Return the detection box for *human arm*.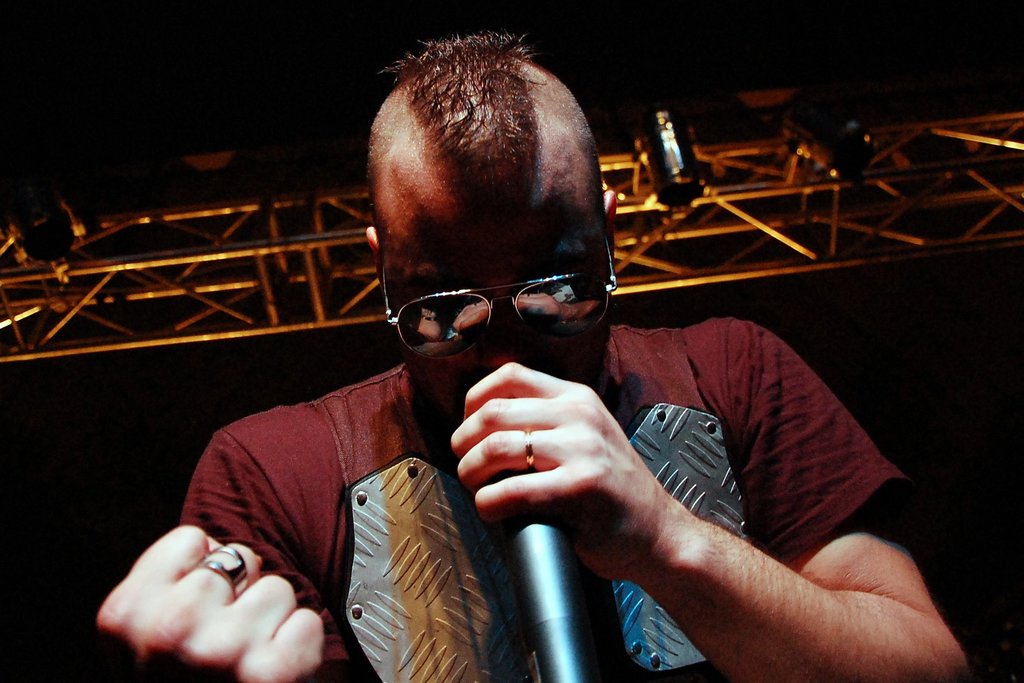
crop(486, 379, 924, 682).
